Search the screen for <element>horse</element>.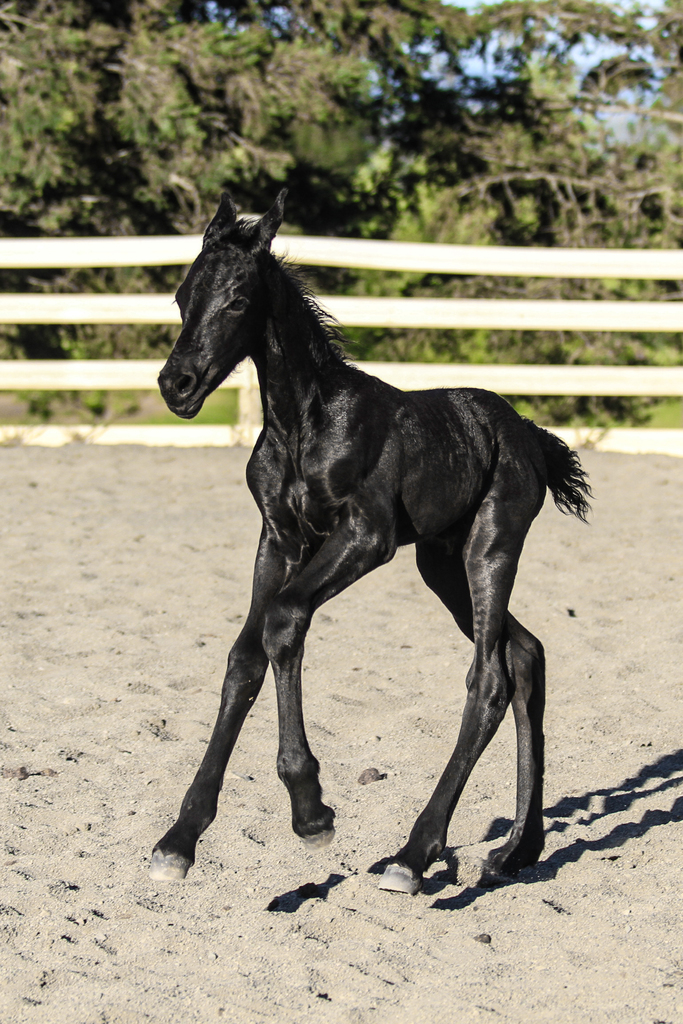
Found at bbox(150, 187, 593, 879).
